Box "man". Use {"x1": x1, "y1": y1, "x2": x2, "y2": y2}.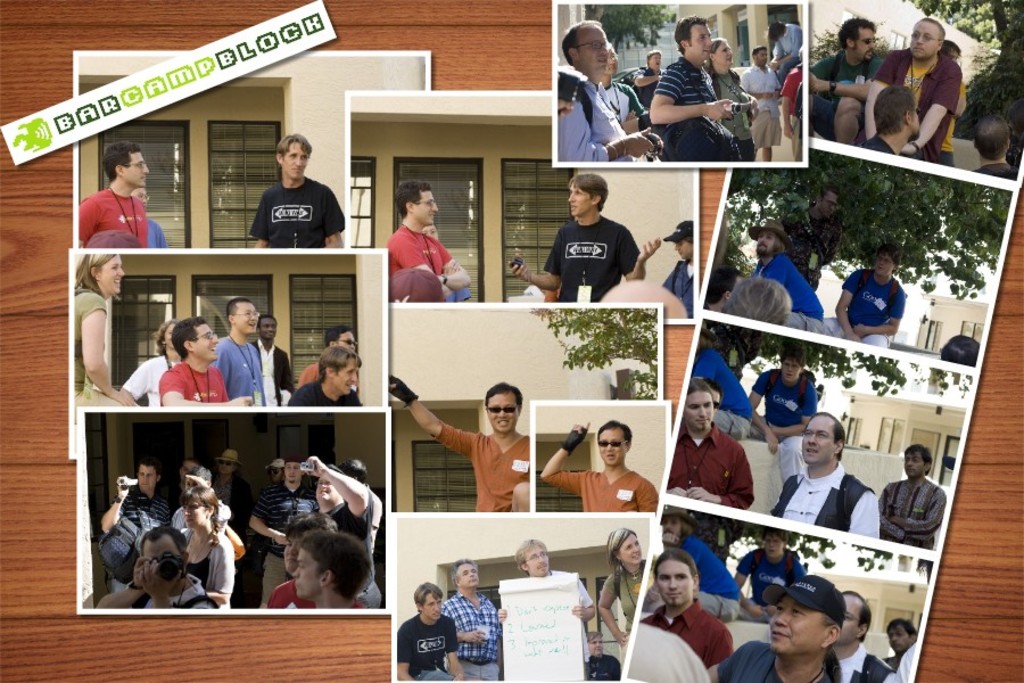
{"x1": 744, "y1": 352, "x2": 815, "y2": 450}.
